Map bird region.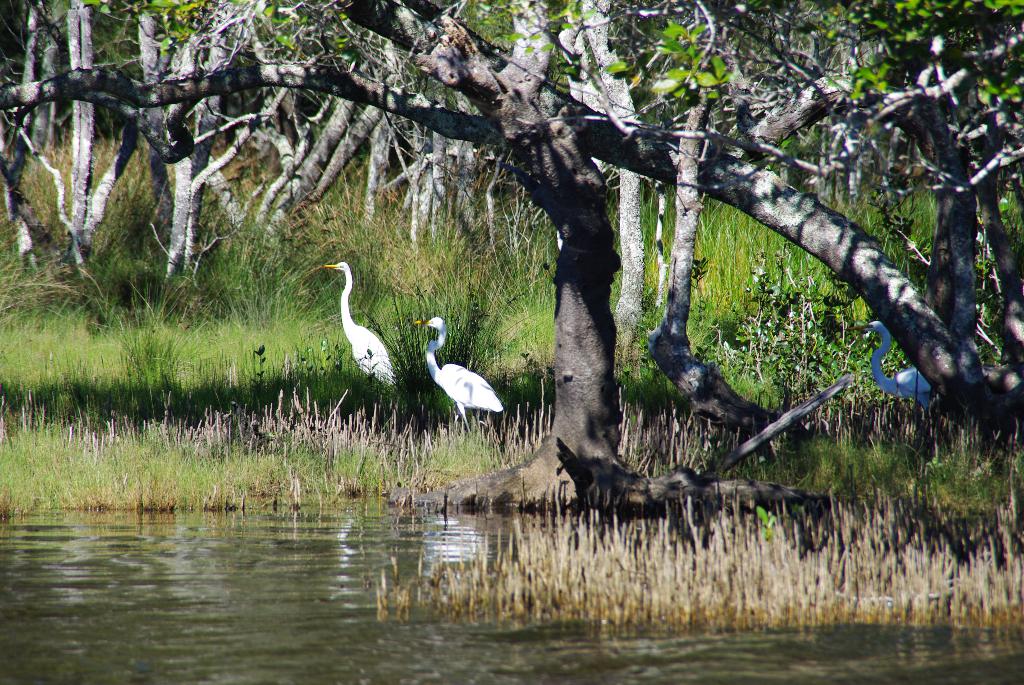
Mapped to 413/313/490/441.
